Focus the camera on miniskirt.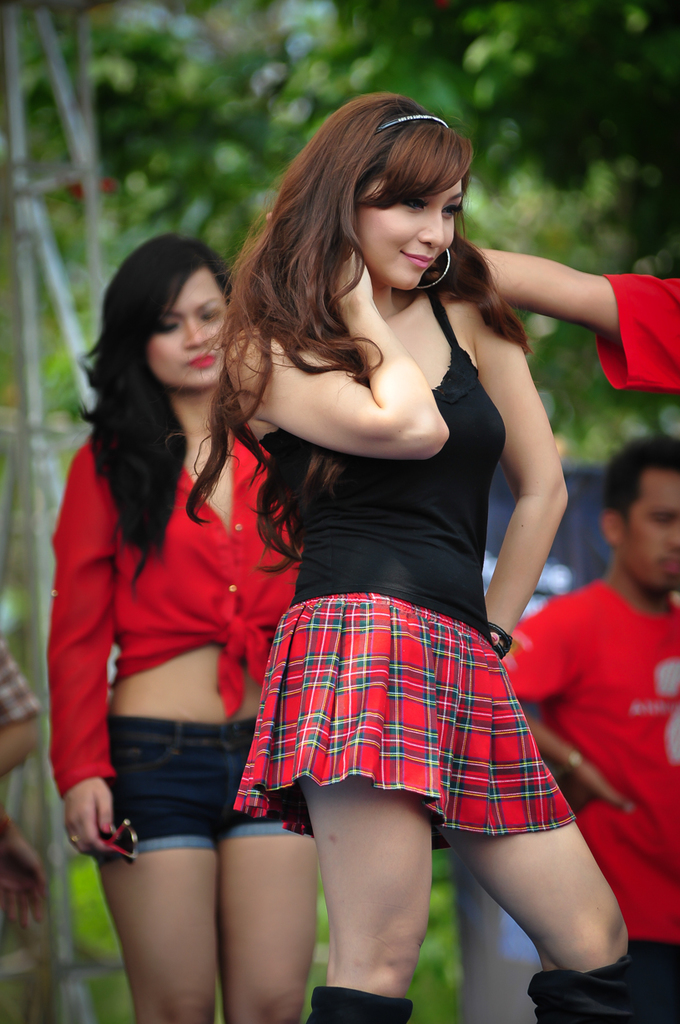
Focus region: [233,588,577,850].
